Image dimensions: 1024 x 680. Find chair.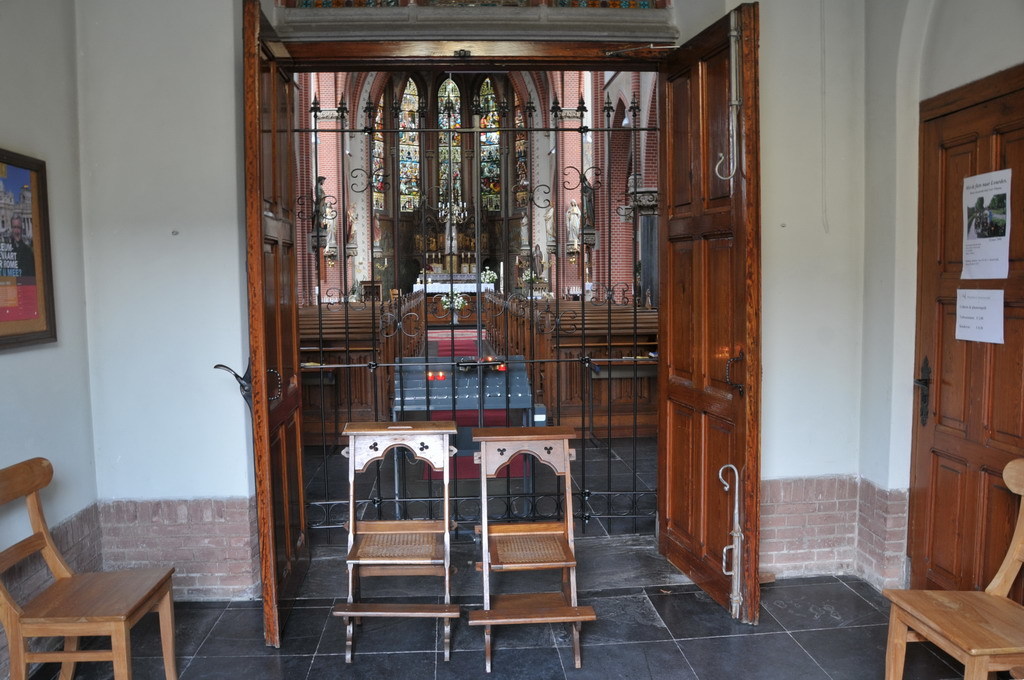
bbox(330, 430, 449, 665).
